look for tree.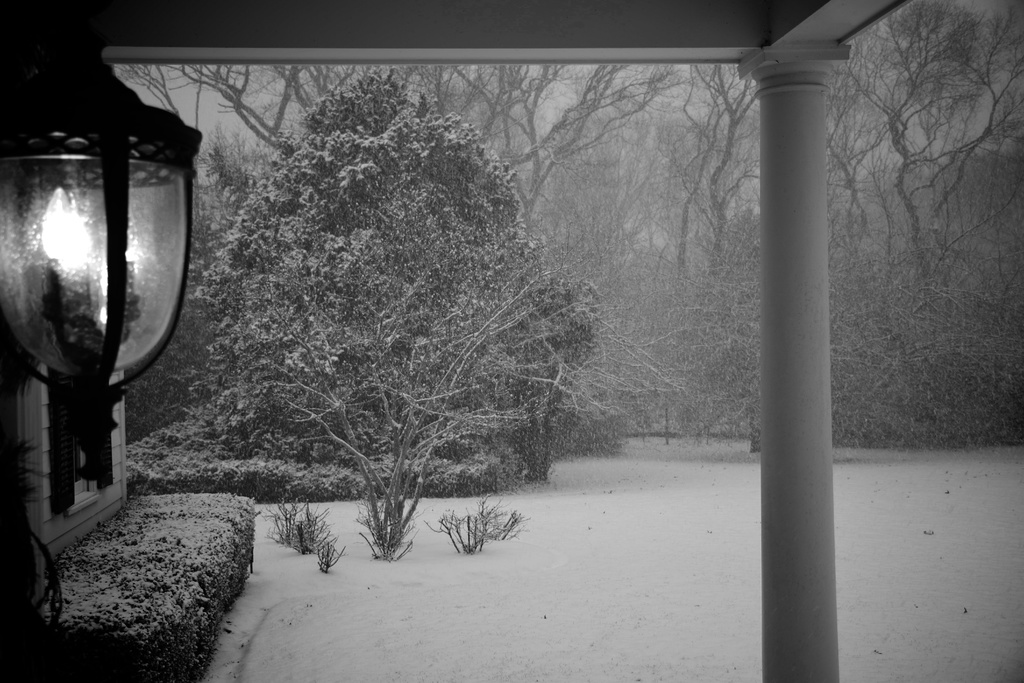
Found: left=204, top=79, right=591, bottom=545.
